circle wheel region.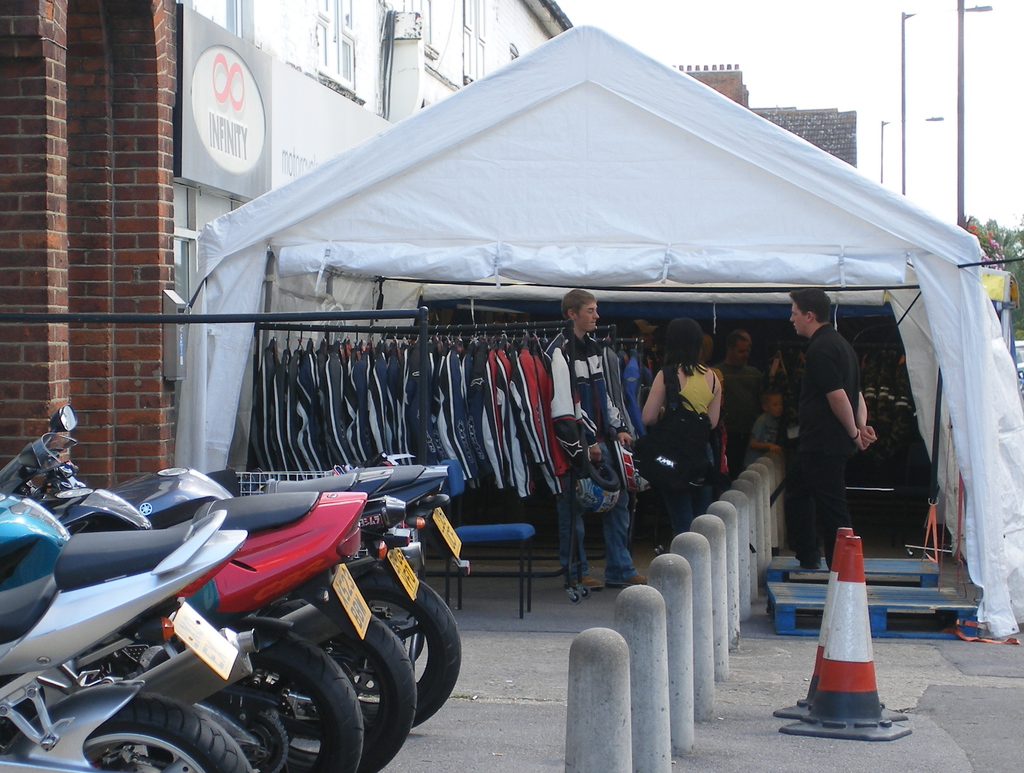
Region: (left=353, top=569, right=457, bottom=728).
